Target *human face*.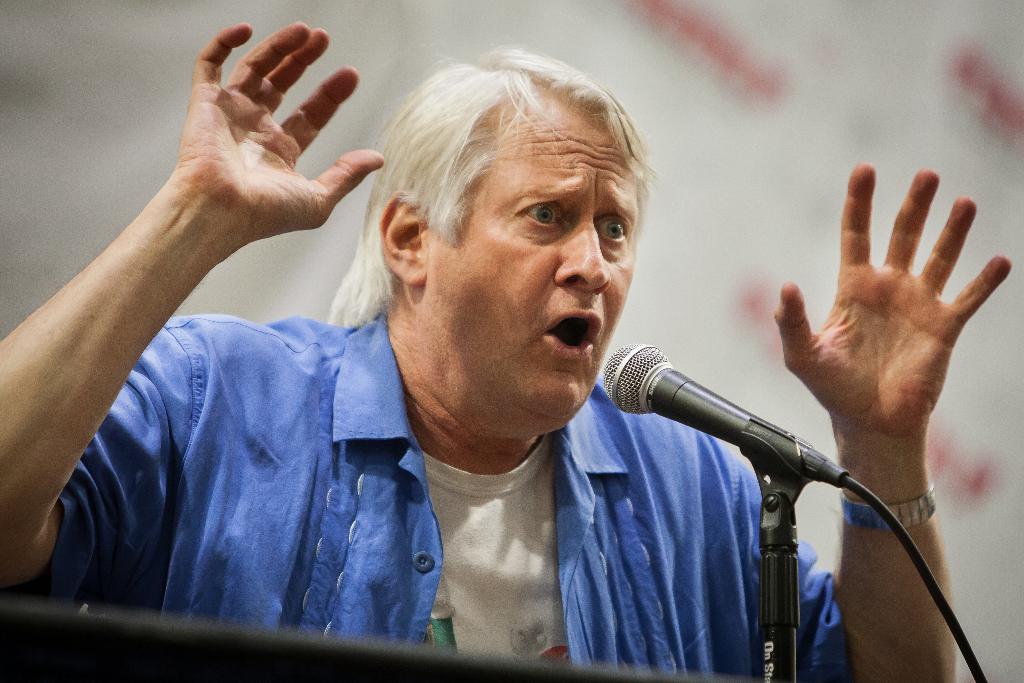
Target region: {"x1": 404, "y1": 88, "x2": 640, "y2": 413}.
